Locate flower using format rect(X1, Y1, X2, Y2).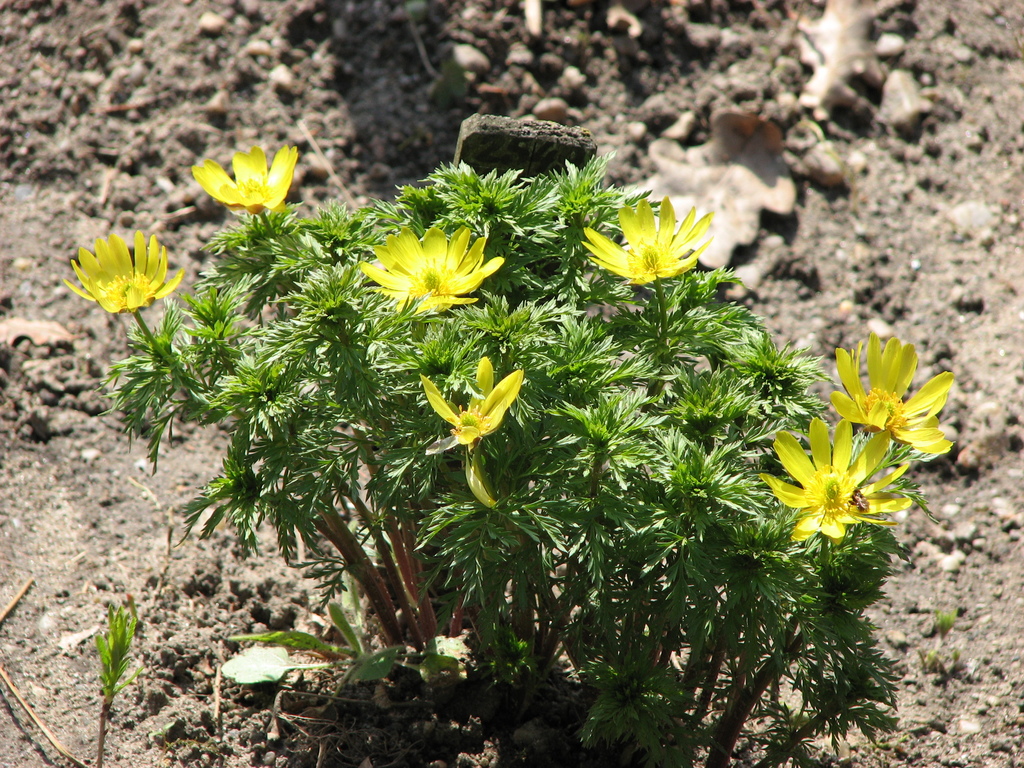
rect(58, 230, 177, 321).
